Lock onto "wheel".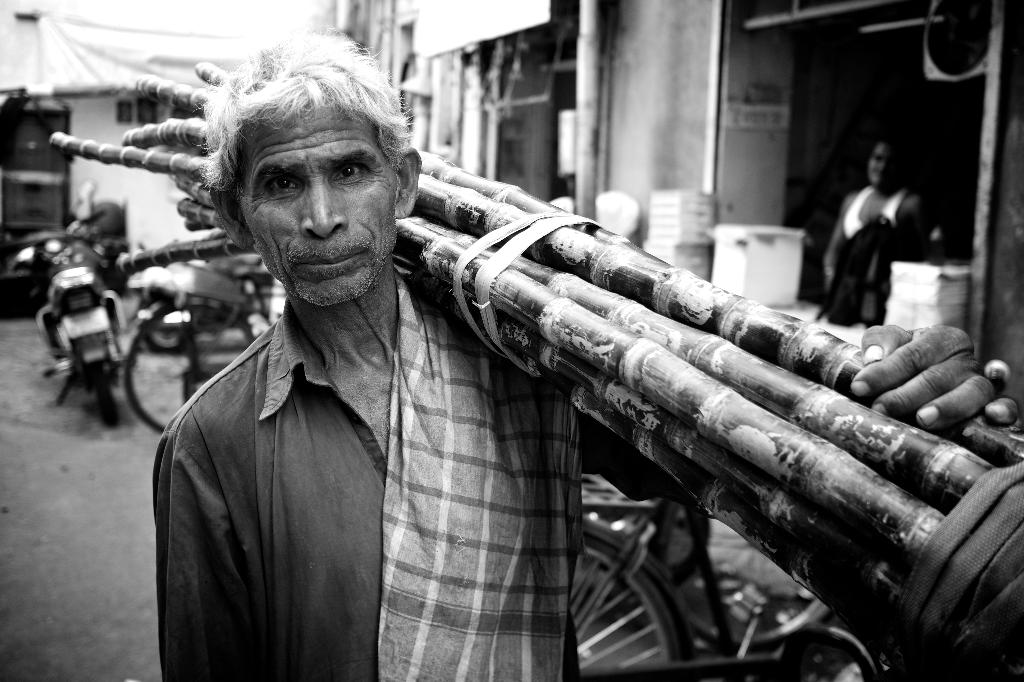
Locked: <box>652,489,832,649</box>.
